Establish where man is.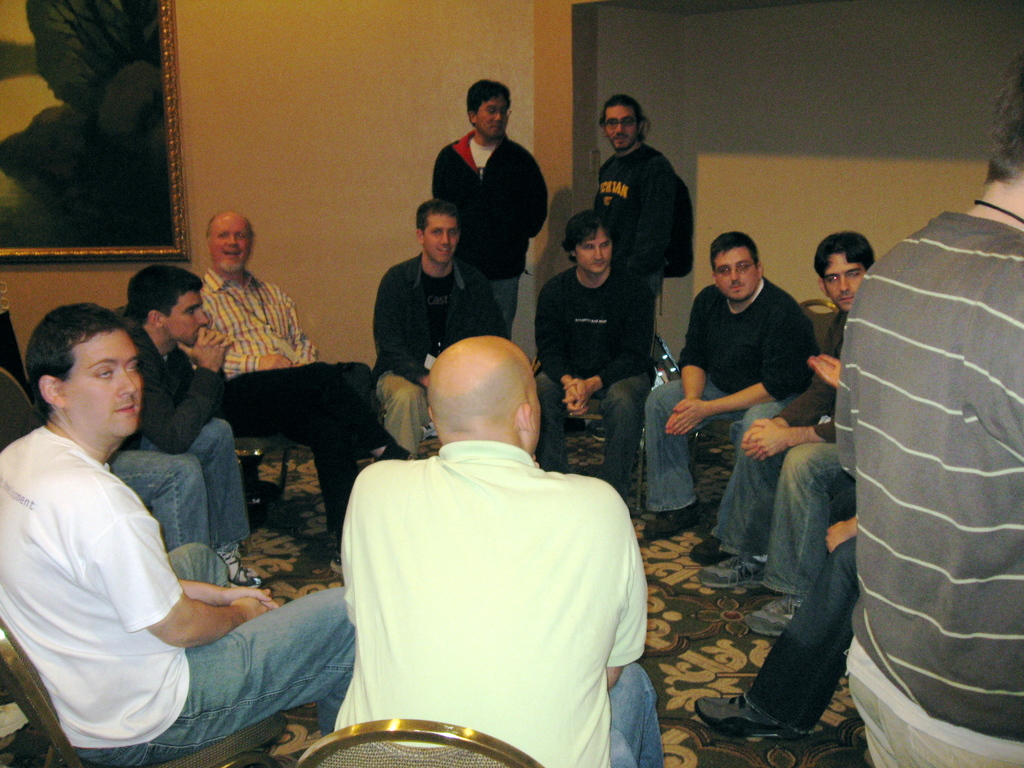
Established at locate(590, 93, 687, 326).
